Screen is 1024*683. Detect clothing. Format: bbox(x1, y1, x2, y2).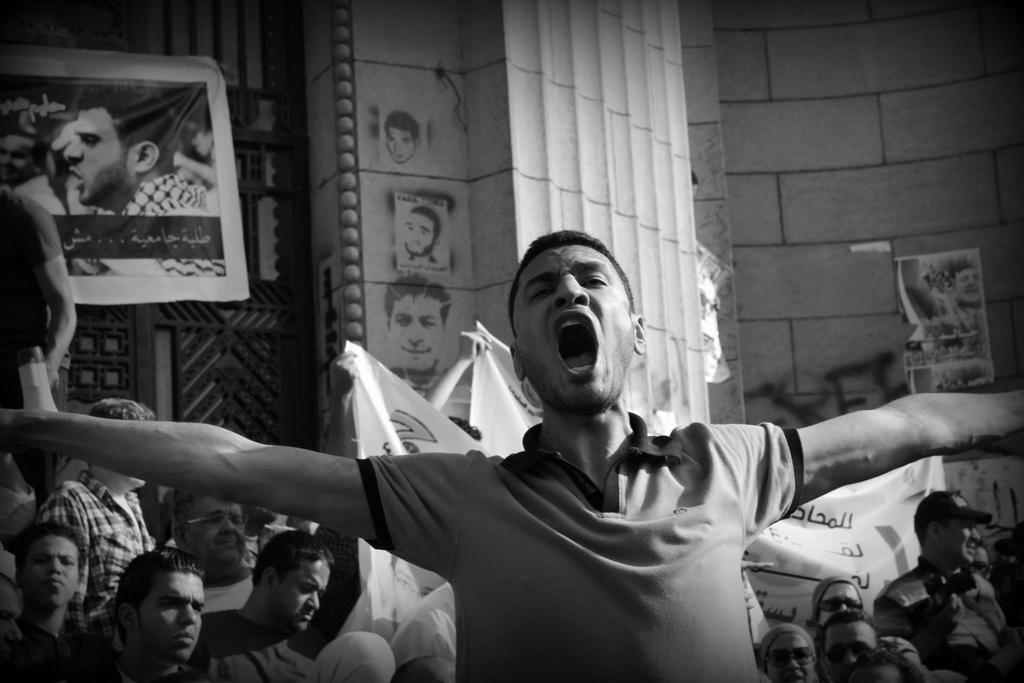
bbox(10, 172, 67, 218).
